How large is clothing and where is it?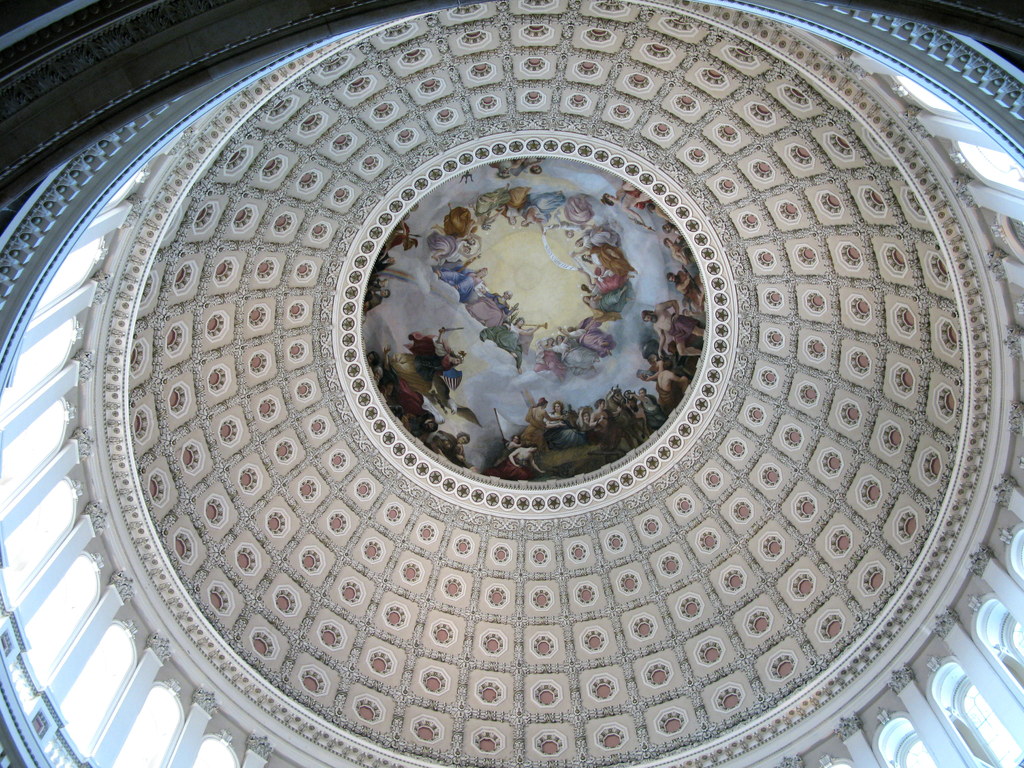
Bounding box: bbox=[555, 196, 593, 229].
